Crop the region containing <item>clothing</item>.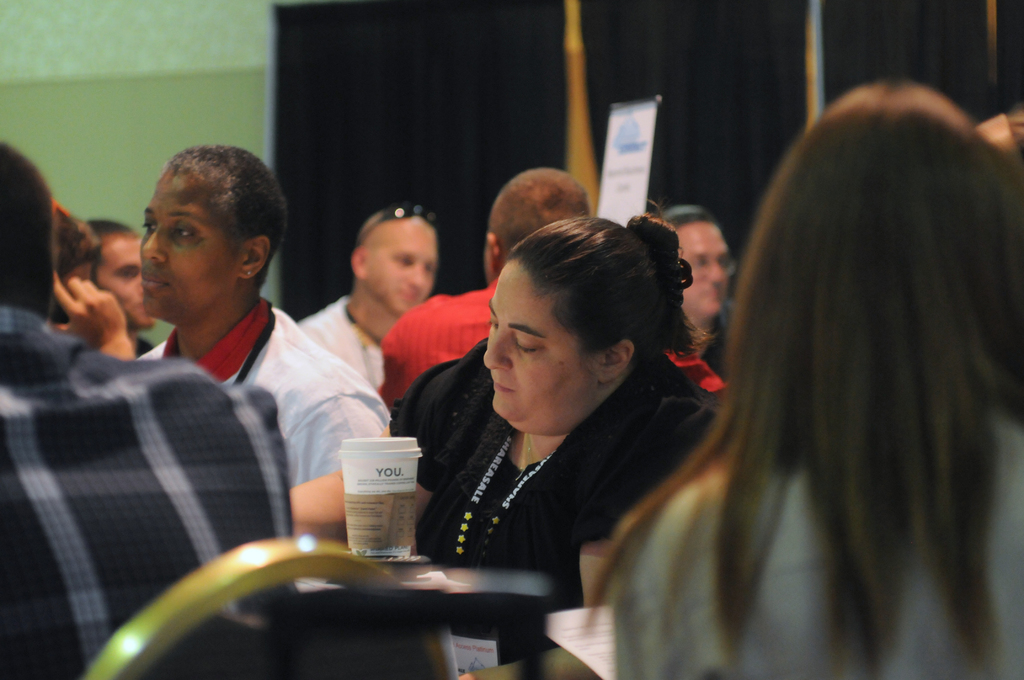
Crop region: {"left": 372, "top": 327, "right": 727, "bottom": 640}.
